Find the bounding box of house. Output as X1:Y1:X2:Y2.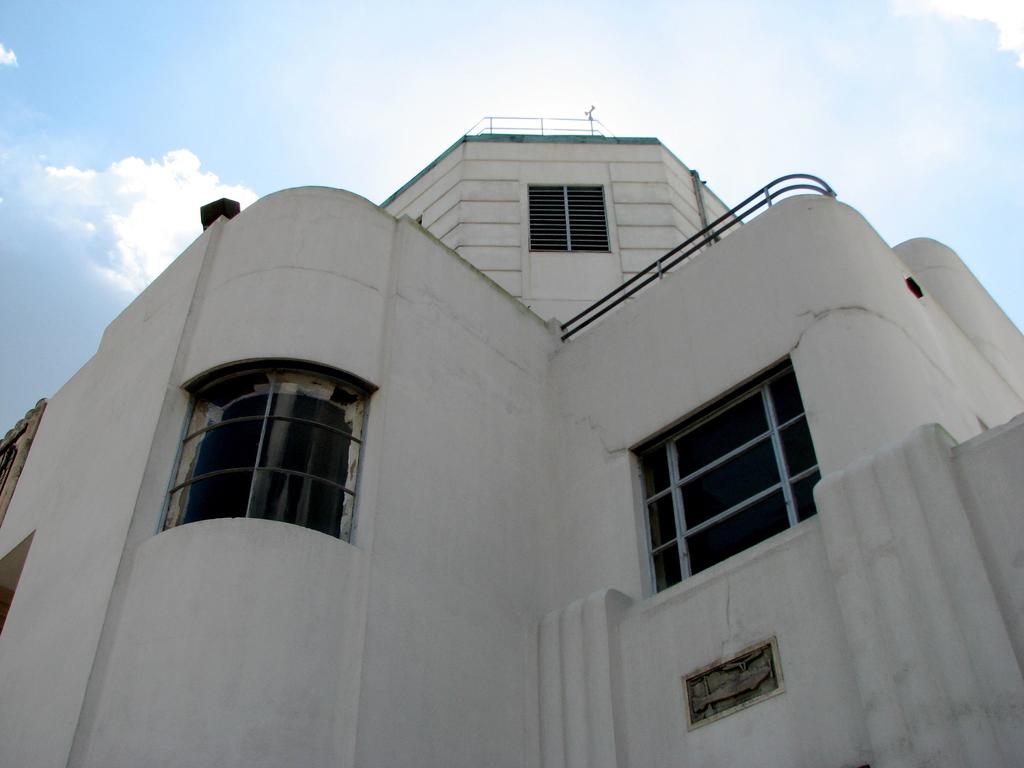
44:90:1003:743.
